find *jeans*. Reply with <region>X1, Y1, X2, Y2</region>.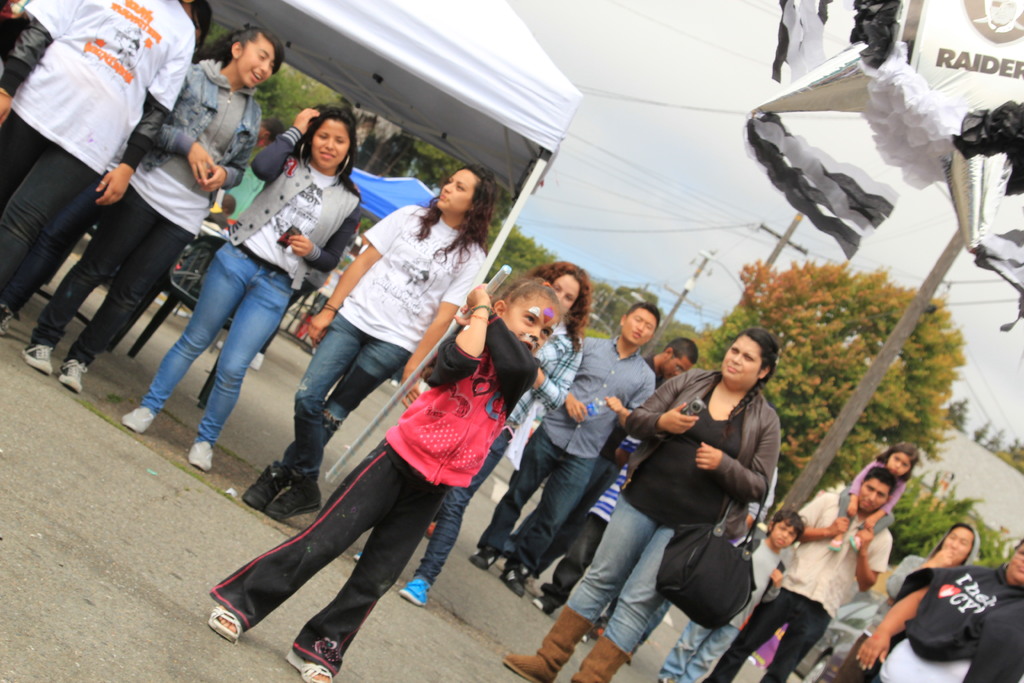
<region>155, 240, 290, 455</region>.
